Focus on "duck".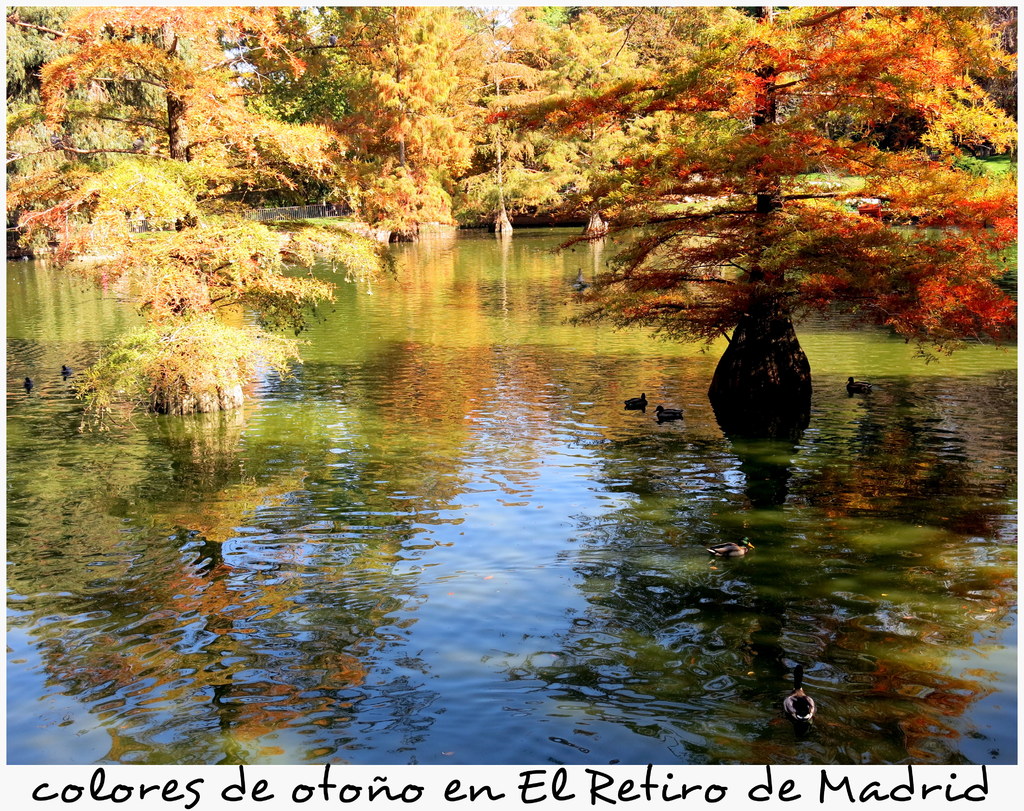
Focused at box(659, 398, 692, 428).
